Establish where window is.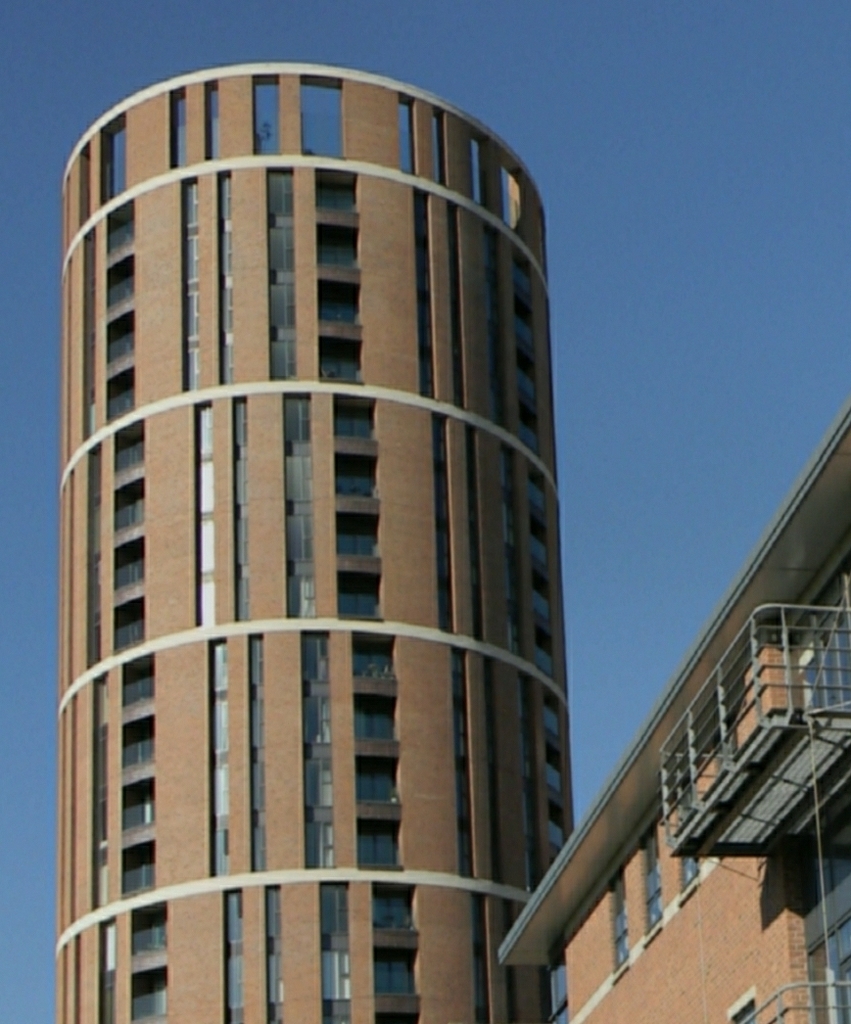
Established at Rect(315, 339, 363, 383).
